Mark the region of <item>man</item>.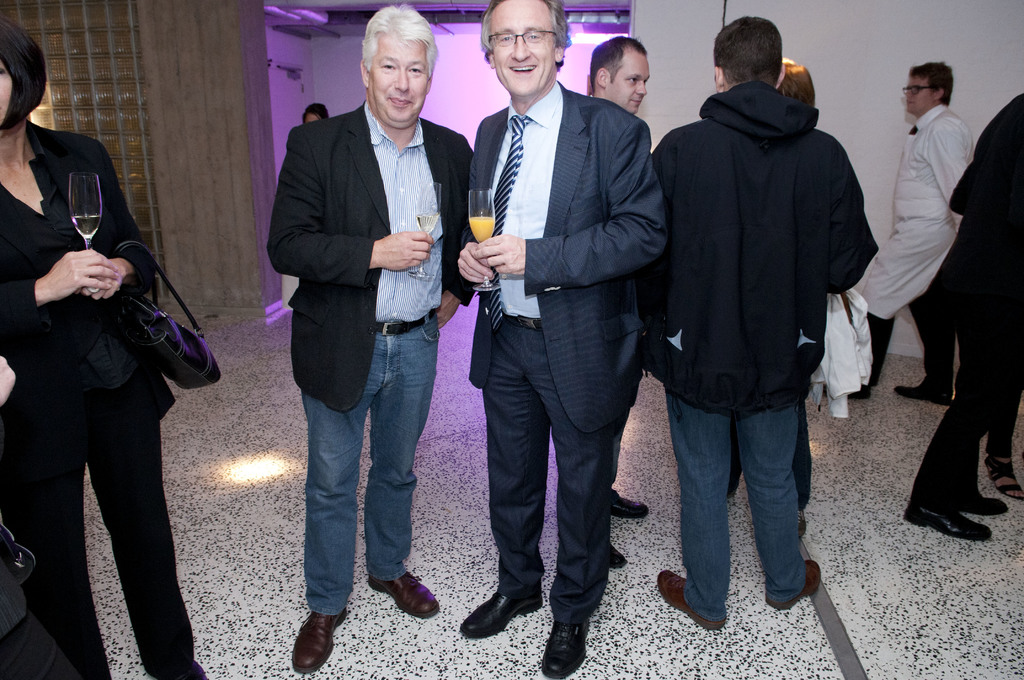
Region: locate(451, 0, 663, 679).
